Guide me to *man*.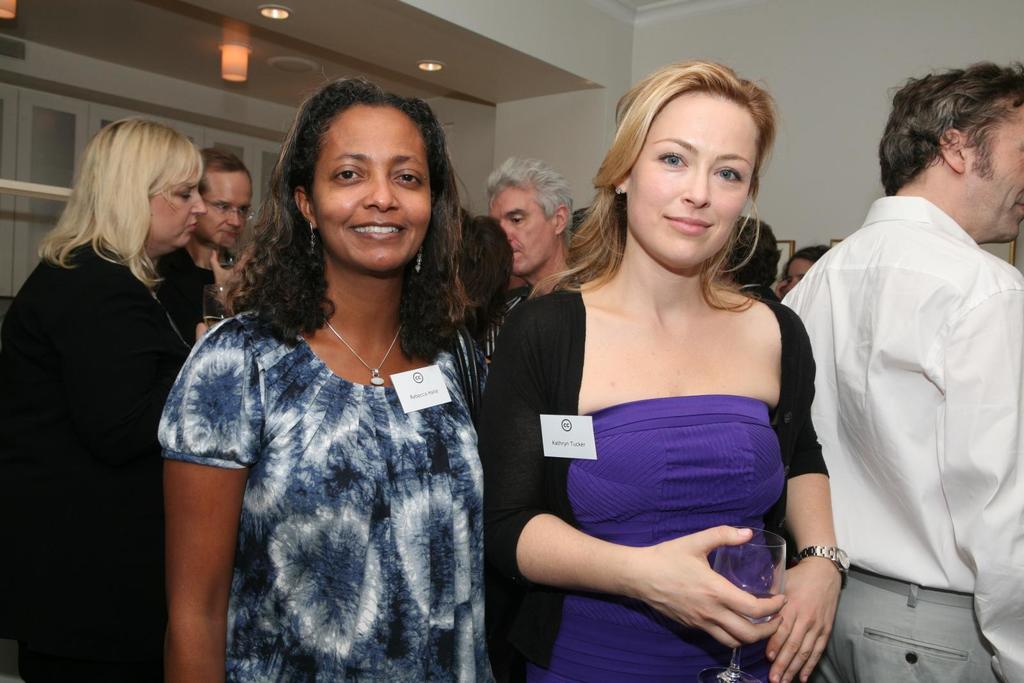
Guidance: crop(159, 143, 255, 322).
